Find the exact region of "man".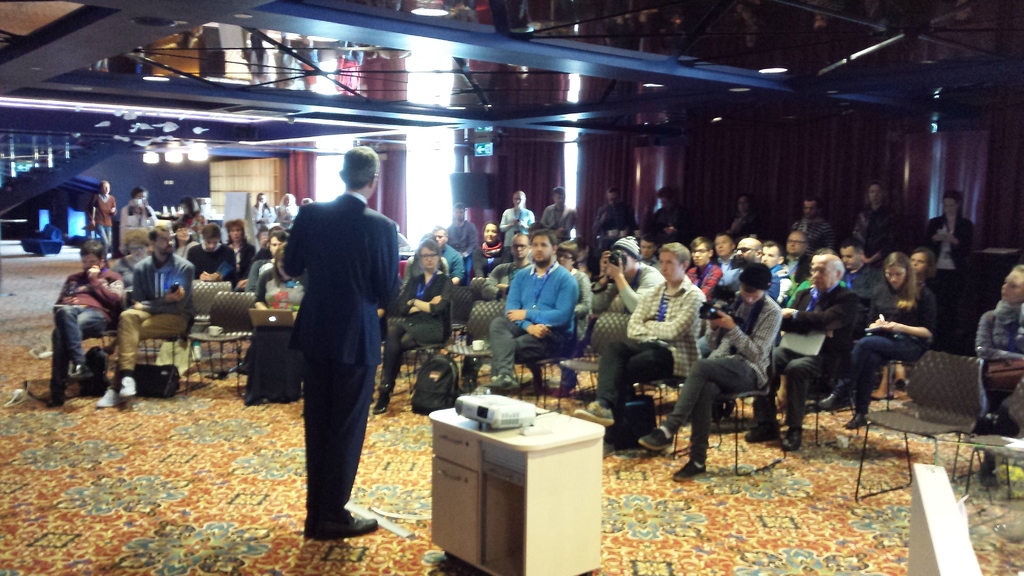
Exact region: <bbox>570, 238, 707, 427</bbox>.
